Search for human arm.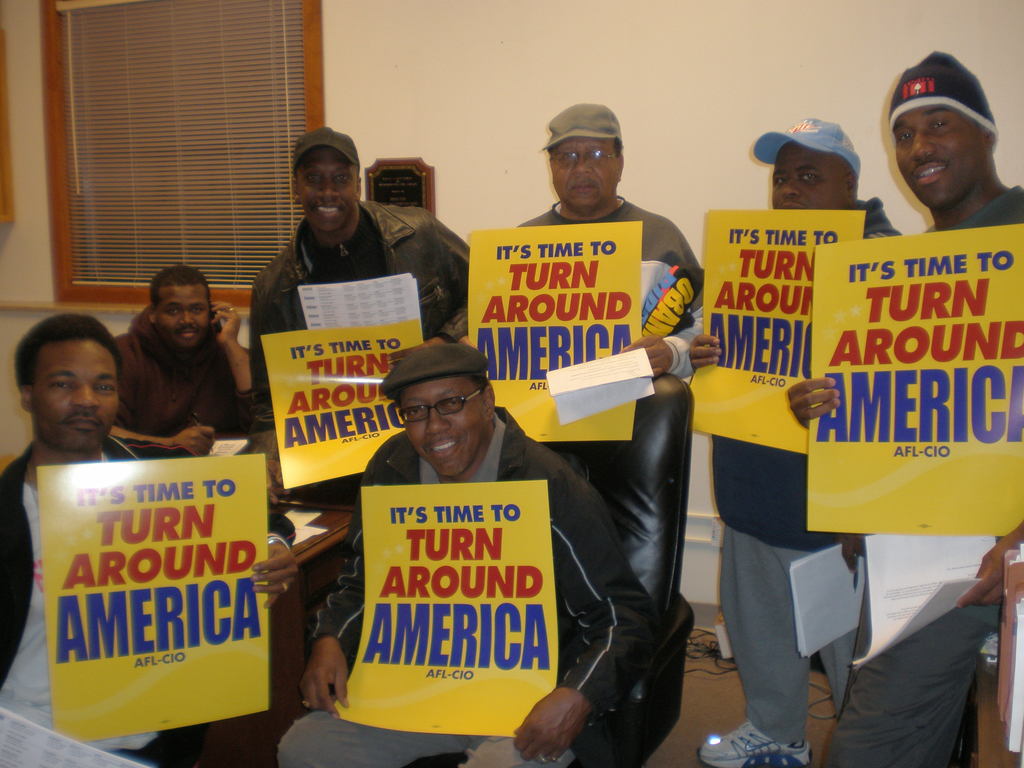
Found at 956/520/1023/605.
